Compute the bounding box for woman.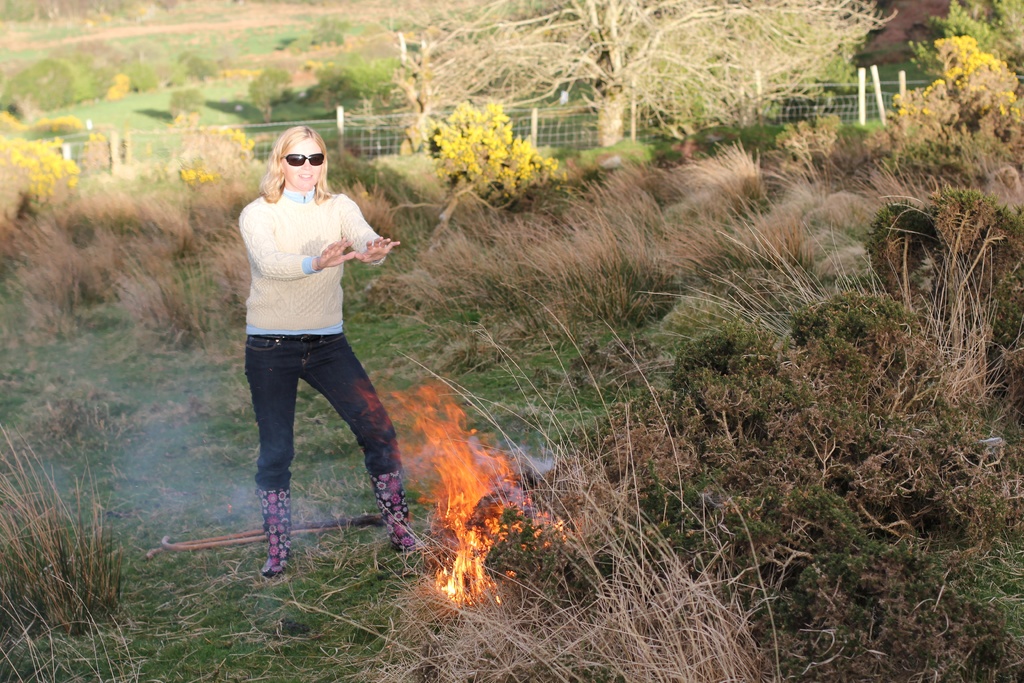
bbox(237, 124, 440, 582).
